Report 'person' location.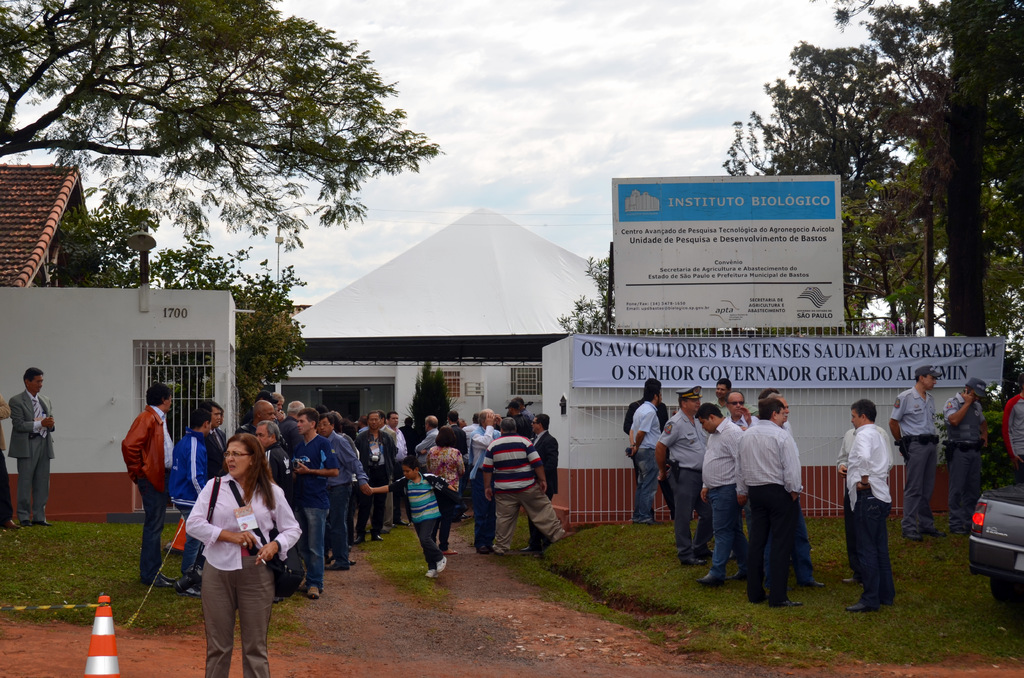
Report: (left=504, top=400, right=531, bottom=437).
